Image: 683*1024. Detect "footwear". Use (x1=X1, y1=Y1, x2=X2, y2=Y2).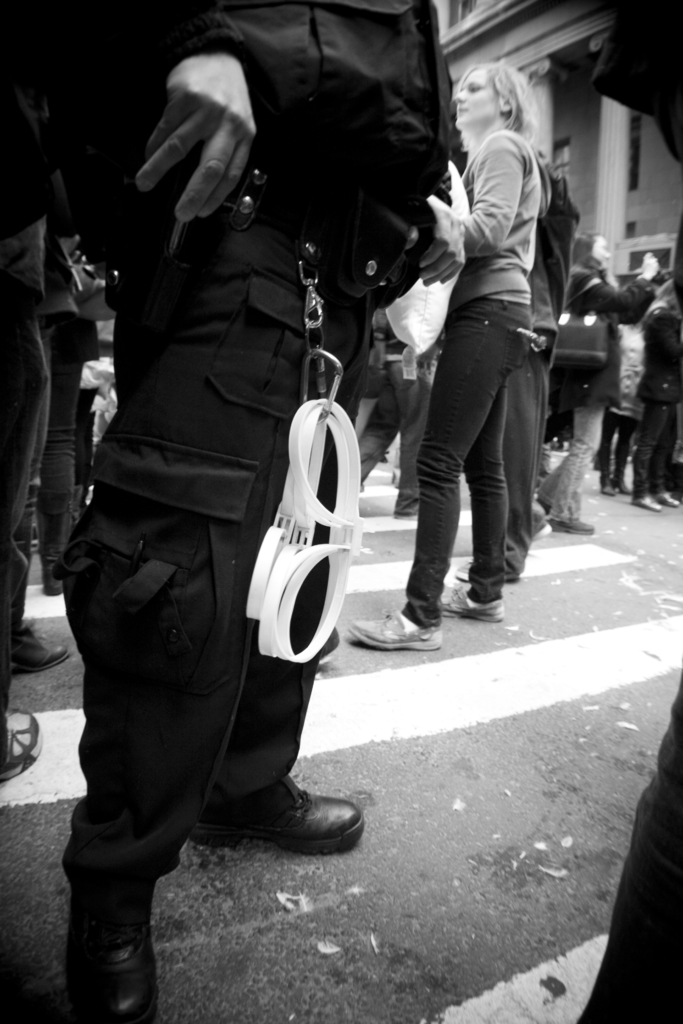
(x1=613, y1=478, x2=636, y2=495).
